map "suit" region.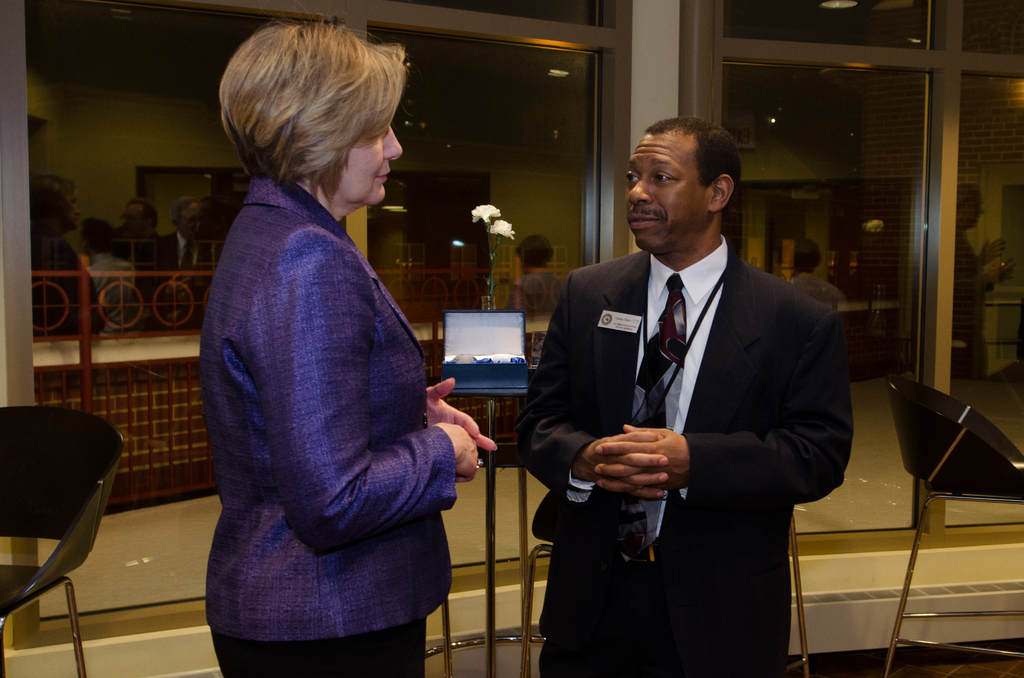
Mapped to [163,234,210,286].
